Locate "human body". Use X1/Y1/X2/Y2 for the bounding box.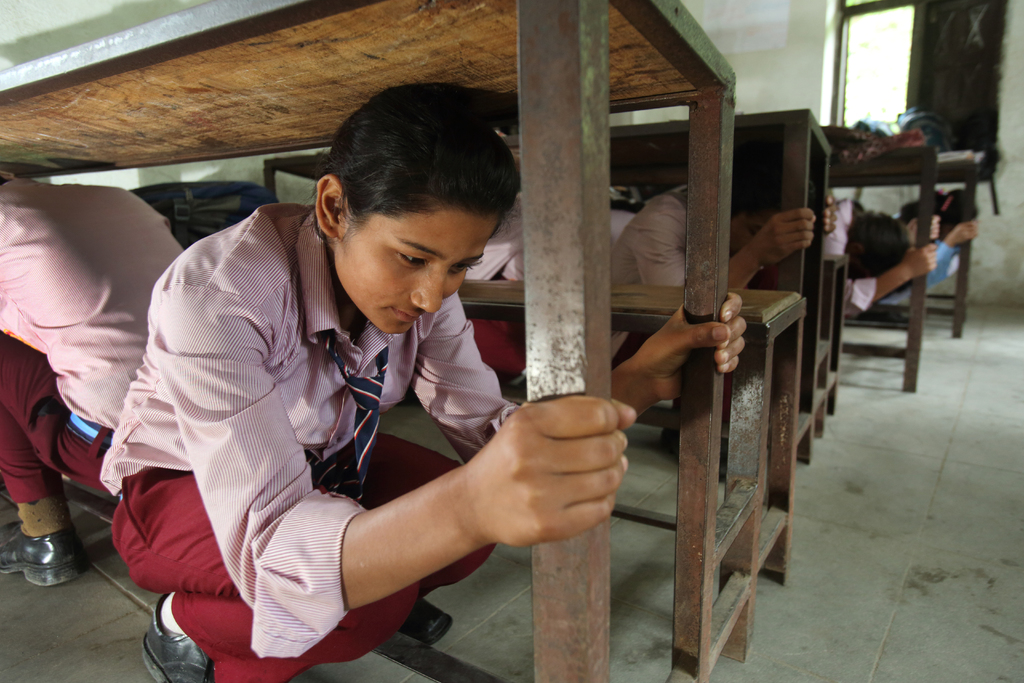
0/172/186/584.
